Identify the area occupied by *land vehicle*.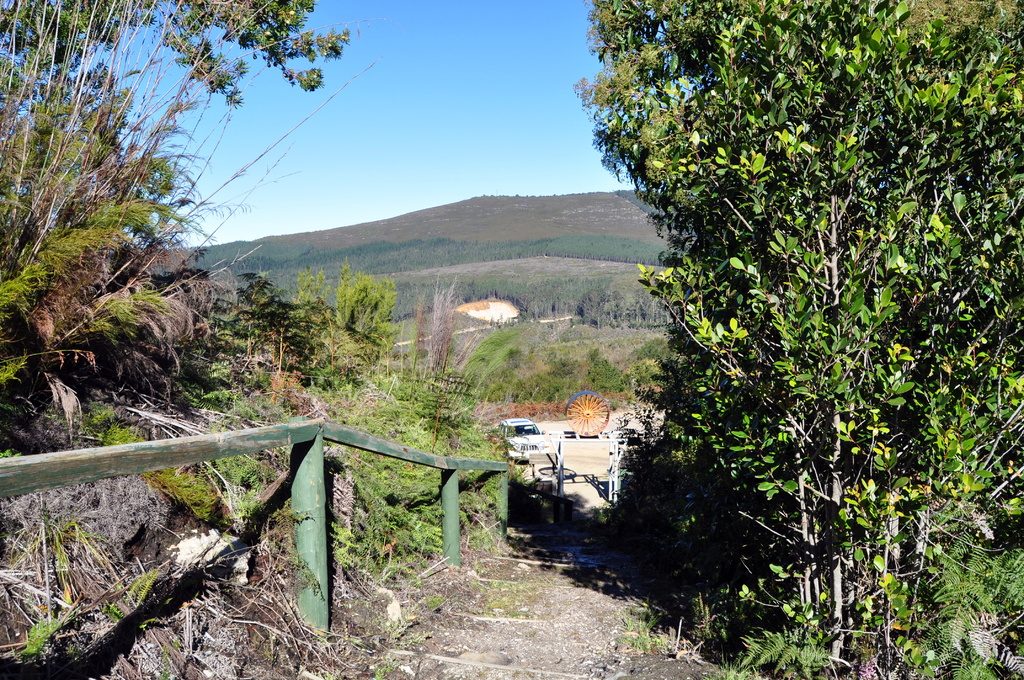
Area: Rect(500, 416, 559, 460).
